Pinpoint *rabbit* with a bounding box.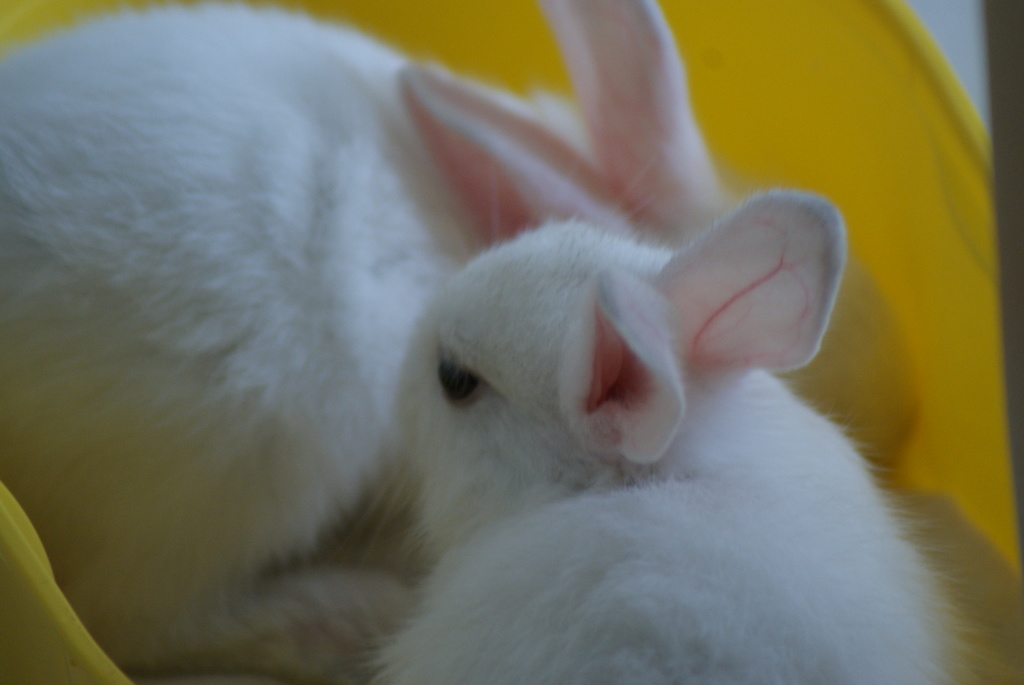
0, 3, 743, 684.
